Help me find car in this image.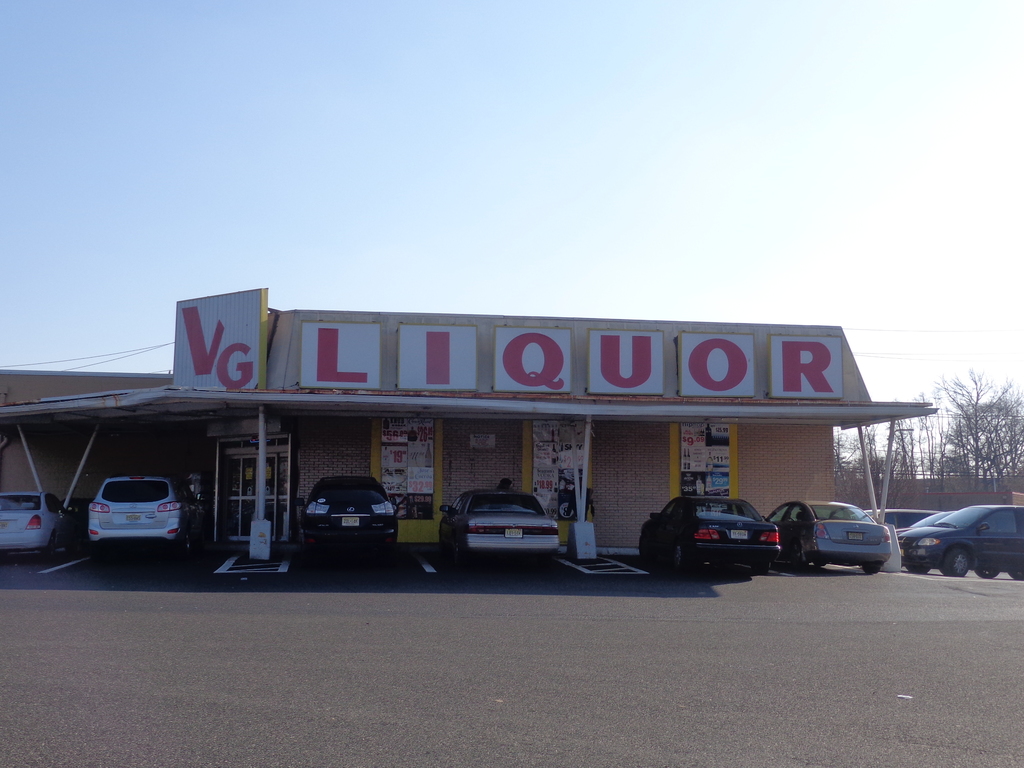
Found it: <box>0,491,72,555</box>.
